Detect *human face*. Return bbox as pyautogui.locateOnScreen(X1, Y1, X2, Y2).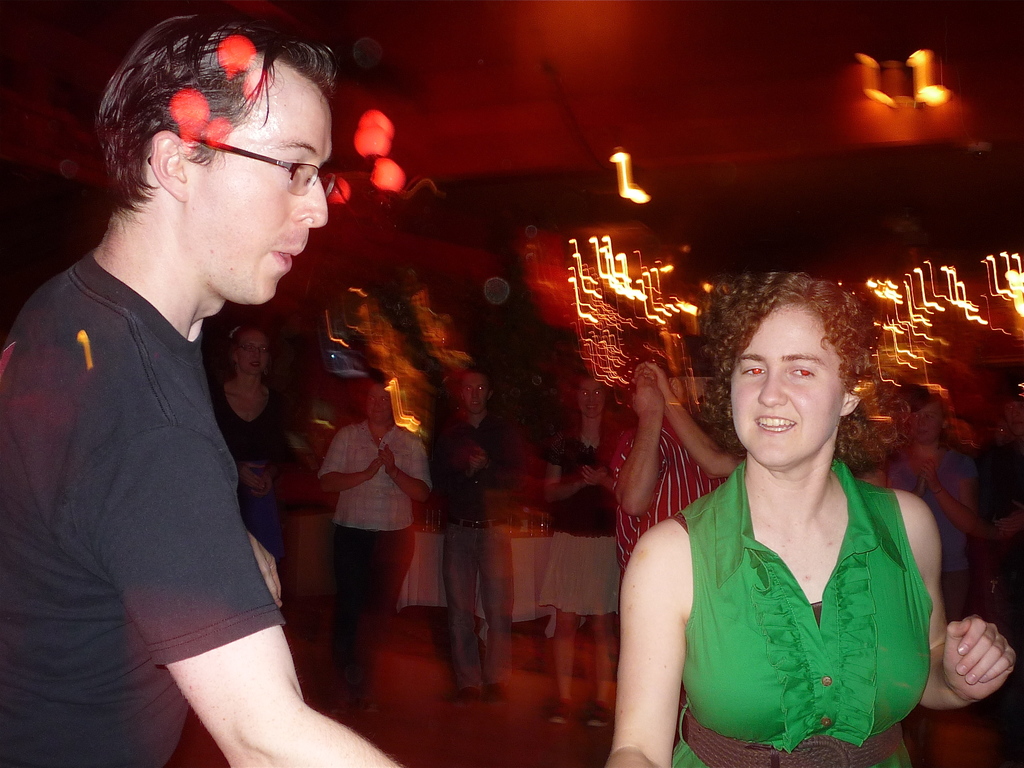
pyautogui.locateOnScreen(573, 378, 604, 420).
